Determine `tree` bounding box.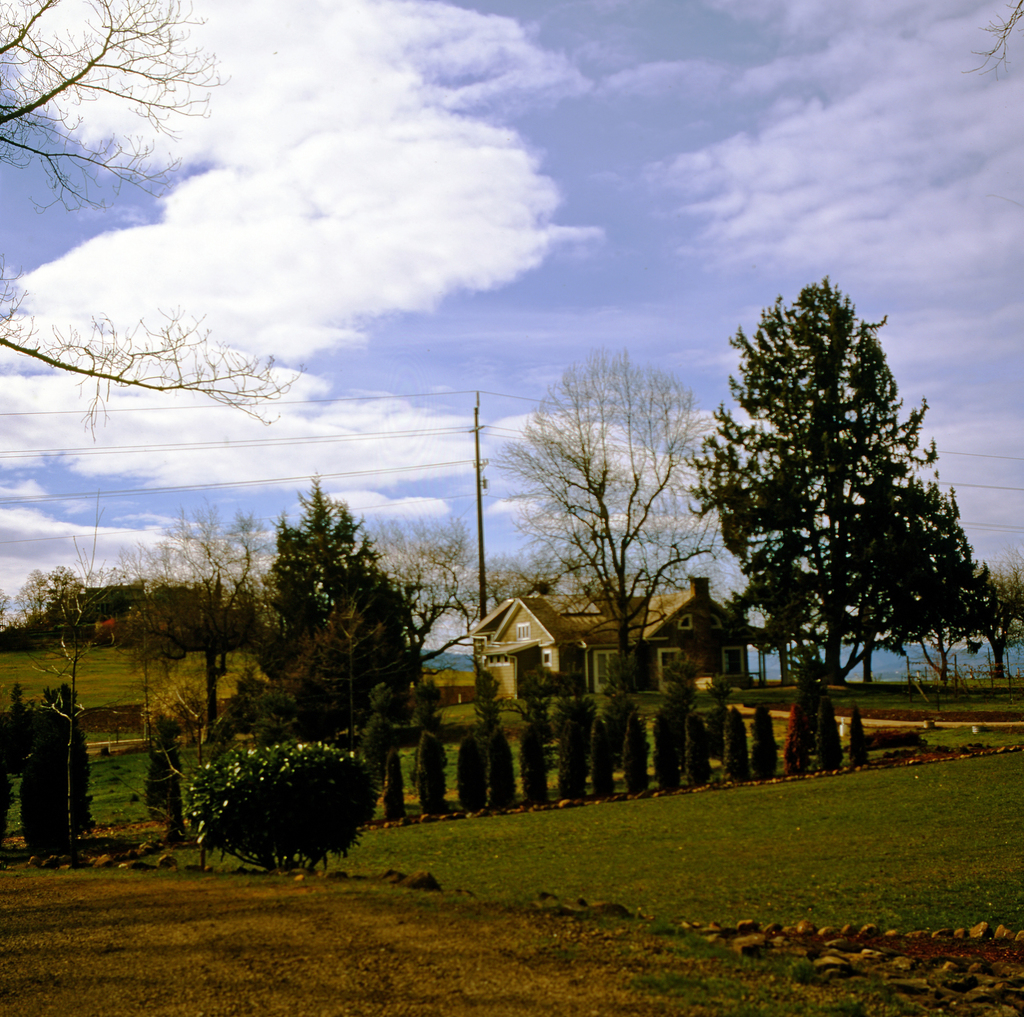
Determined: 262 497 422 737.
